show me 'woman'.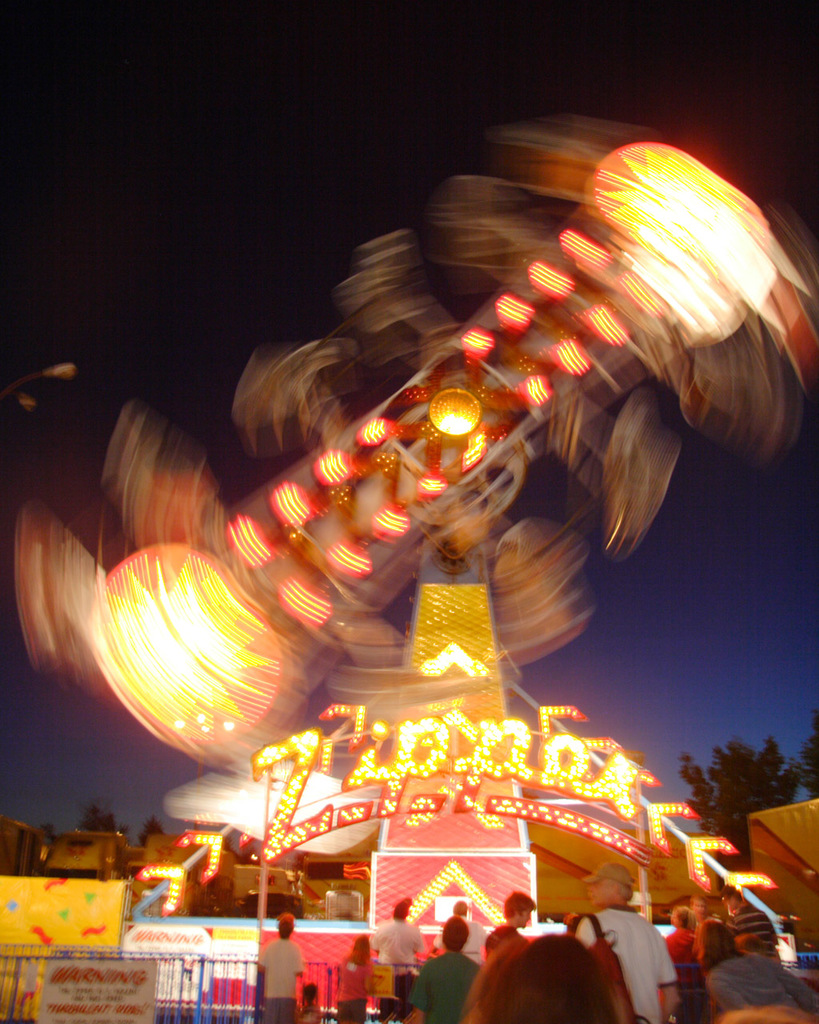
'woman' is here: 659 910 701 984.
